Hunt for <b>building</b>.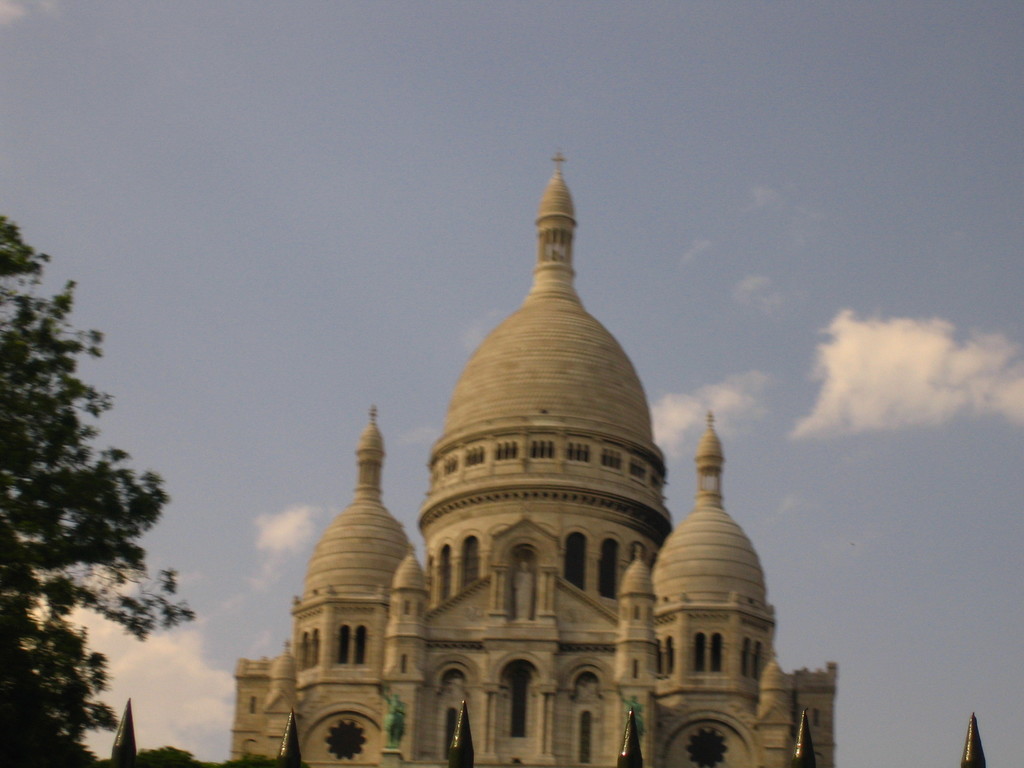
Hunted down at (228, 150, 835, 765).
